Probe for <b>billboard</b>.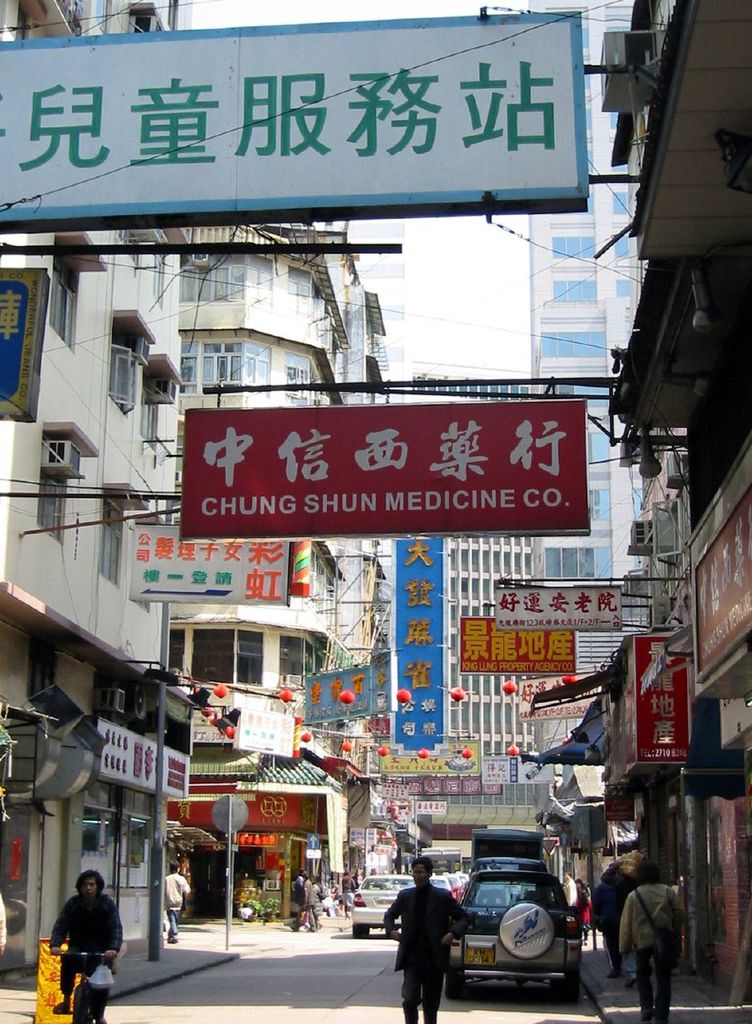
Probe result: <box>453,615,567,677</box>.
